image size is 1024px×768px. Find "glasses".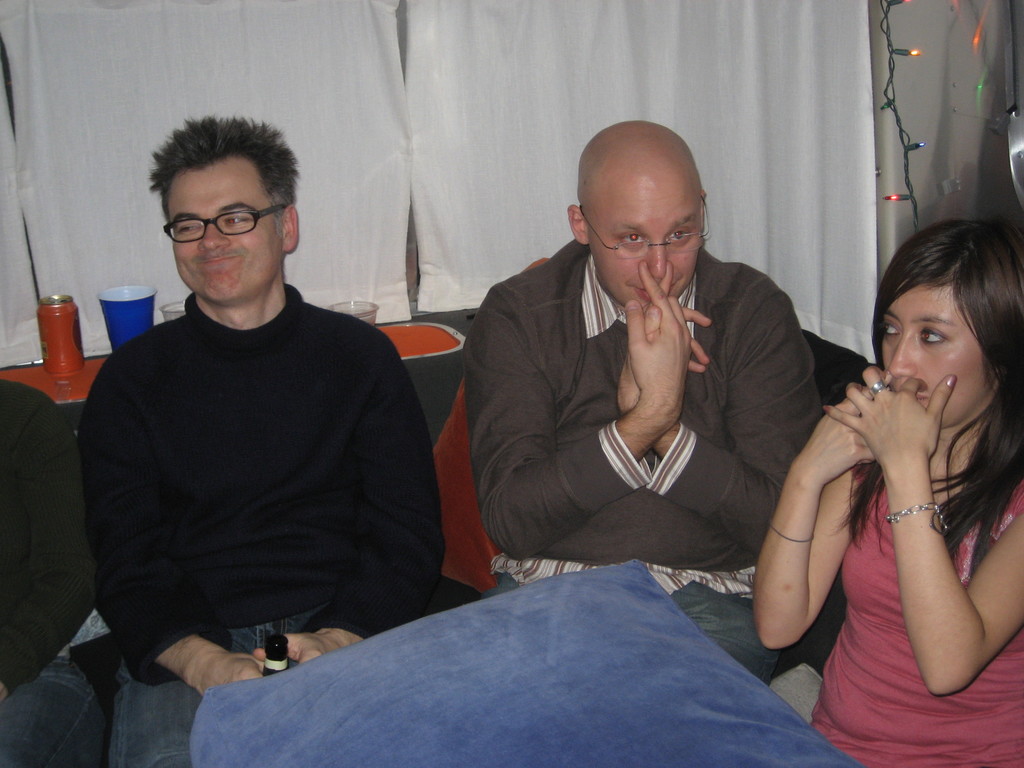
[x1=578, y1=192, x2=710, y2=262].
